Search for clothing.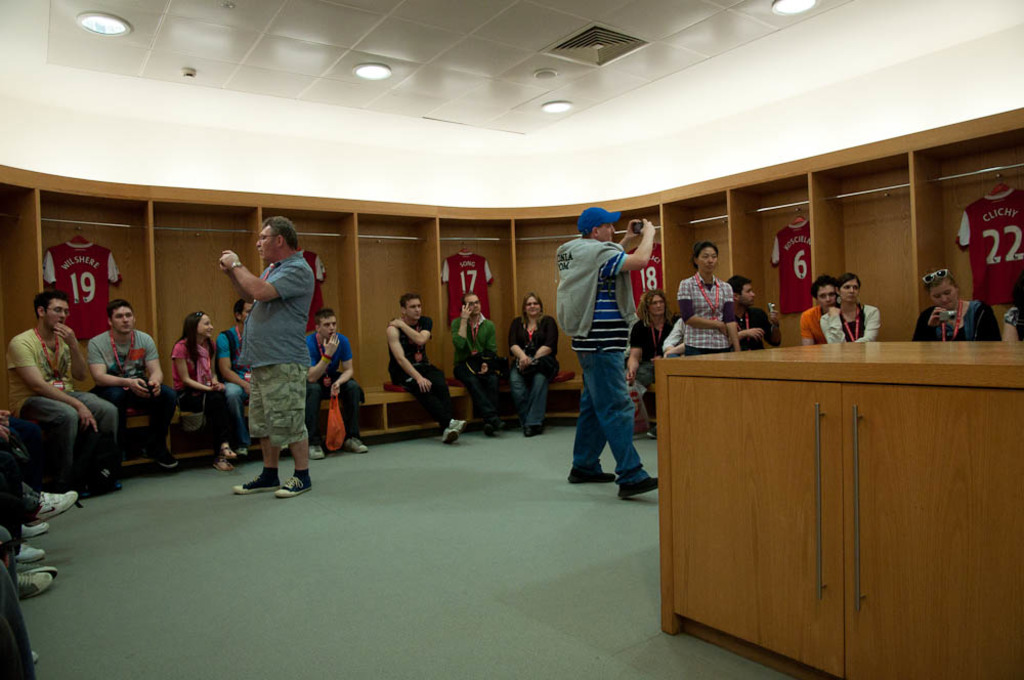
Found at (458, 318, 501, 420).
